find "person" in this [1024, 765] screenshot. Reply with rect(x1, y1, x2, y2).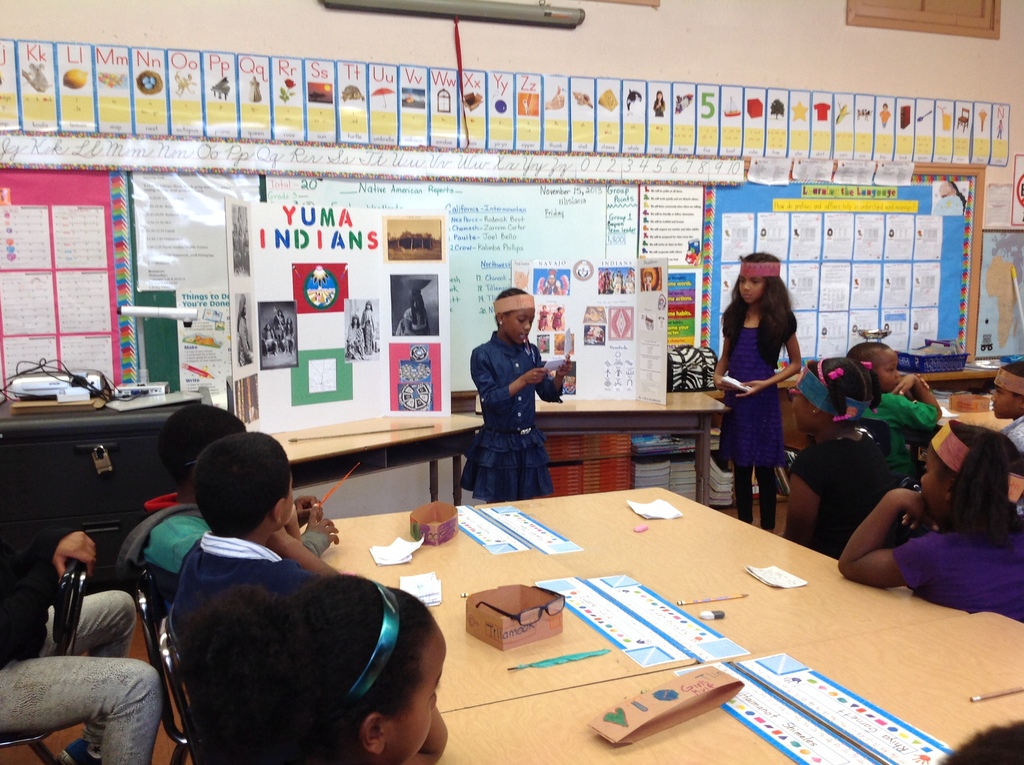
rect(261, 309, 296, 356).
